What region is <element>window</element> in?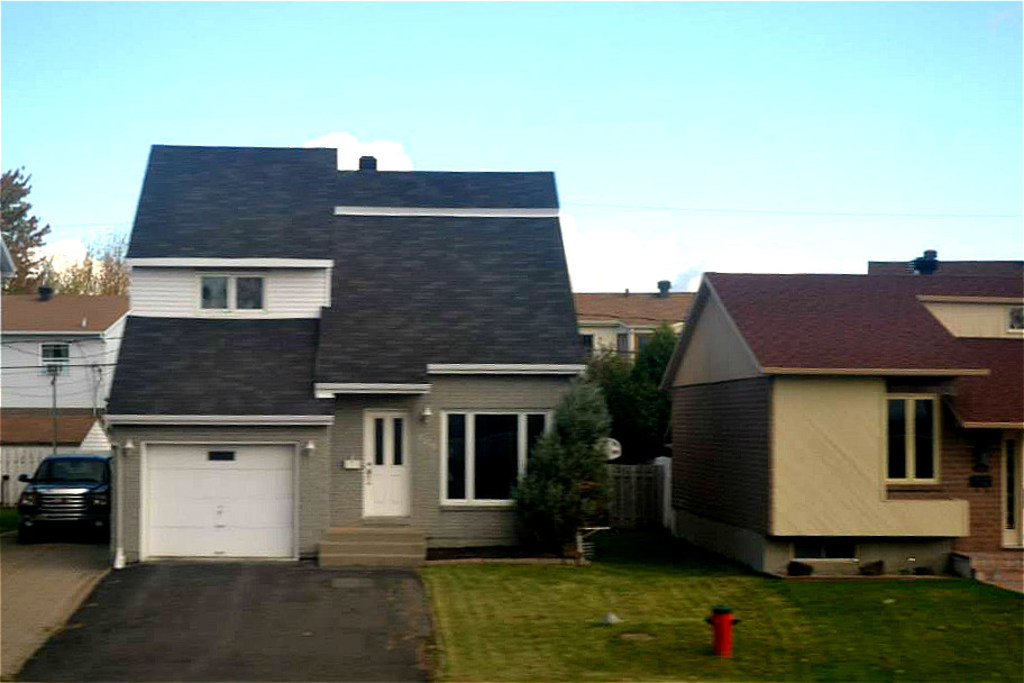
pyautogui.locateOnScreen(1006, 303, 1023, 330).
